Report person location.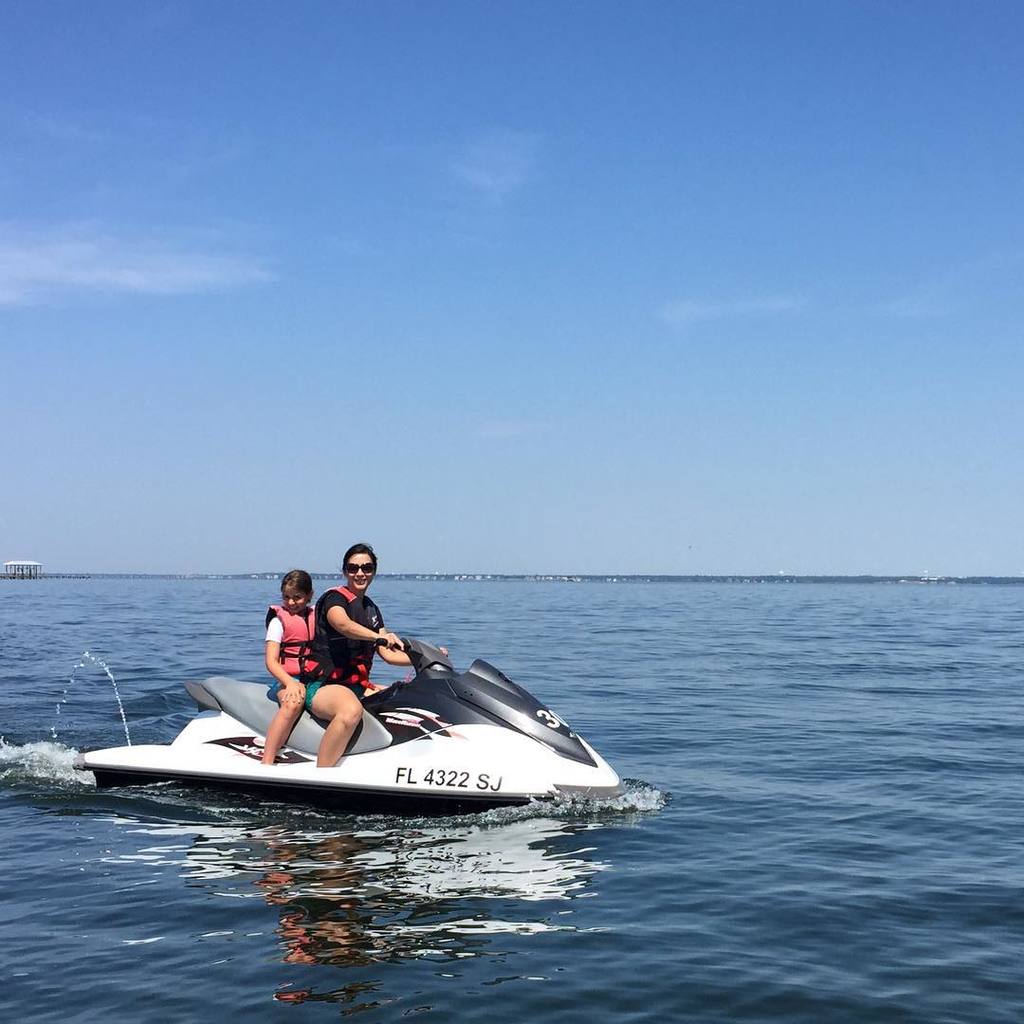
Report: 293,533,417,772.
